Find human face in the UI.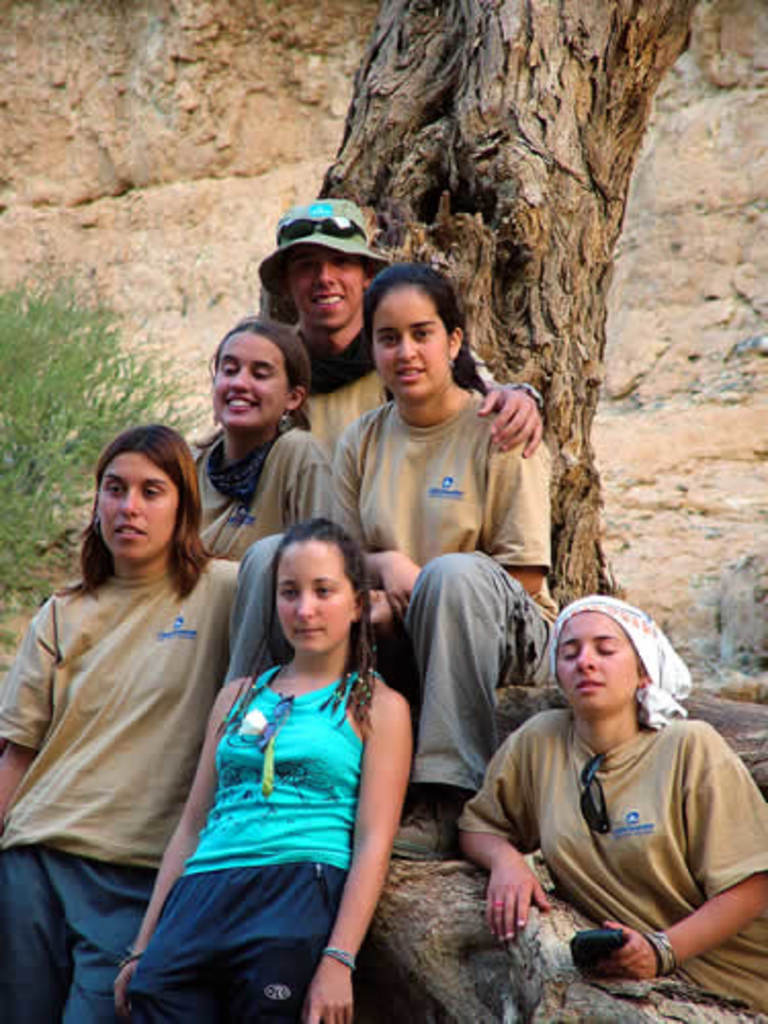
UI element at {"x1": 96, "y1": 449, "x2": 182, "y2": 559}.
